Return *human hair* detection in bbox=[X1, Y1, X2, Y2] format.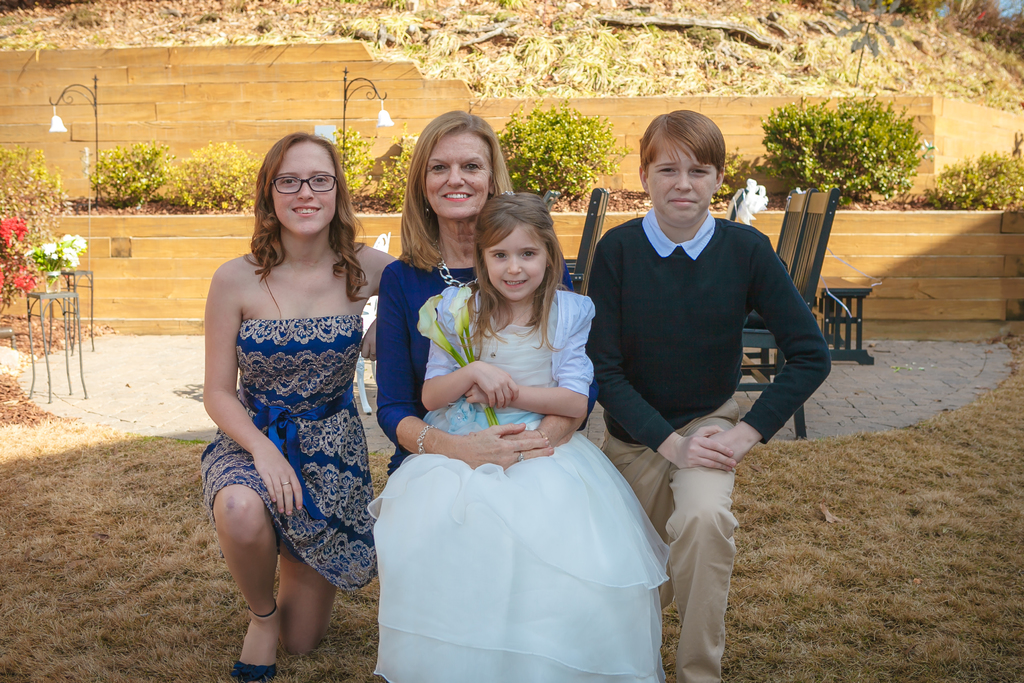
bbox=[447, 190, 572, 362].
